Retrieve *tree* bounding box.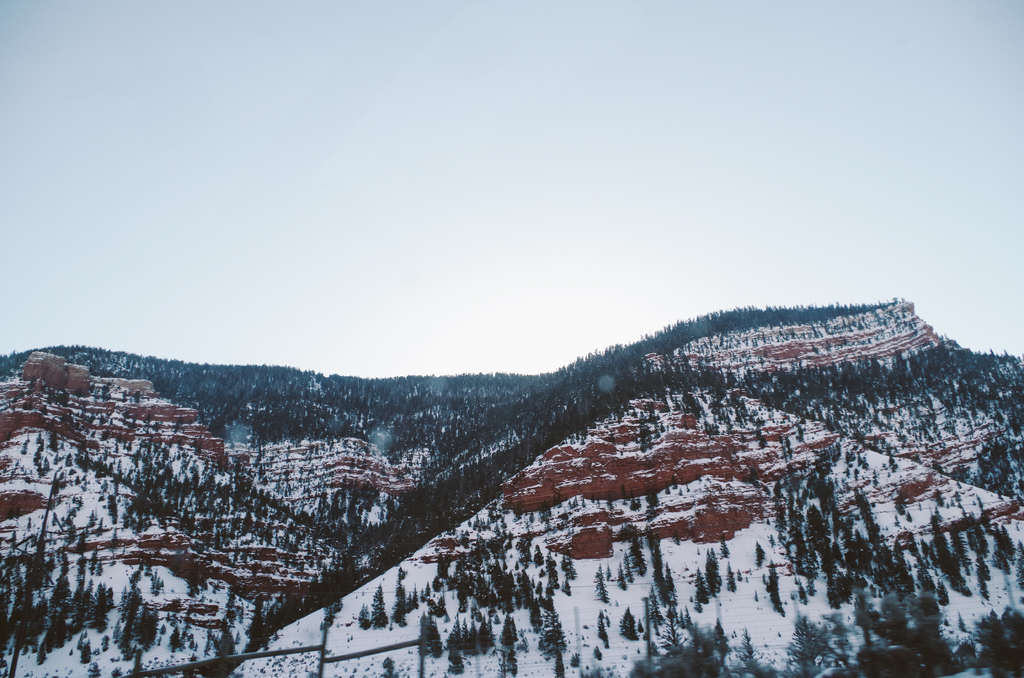
Bounding box: pyautogui.locateOnScreen(130, 588, 138, 621).
